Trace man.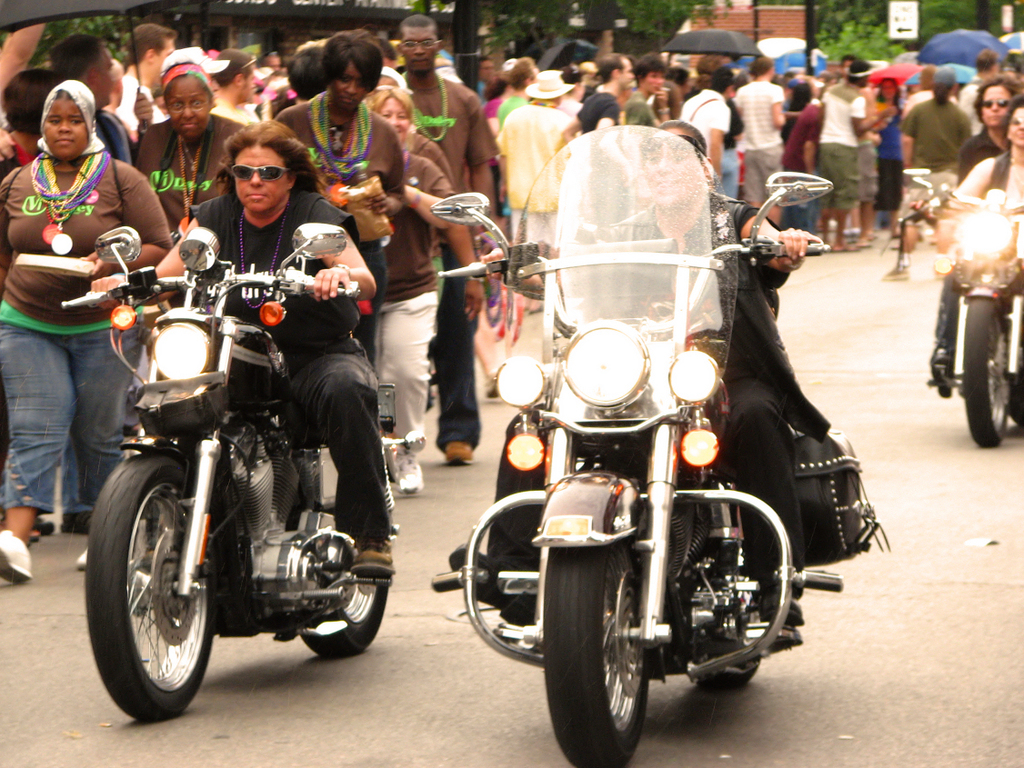
Traced to region(112, 21, 179, 146).
